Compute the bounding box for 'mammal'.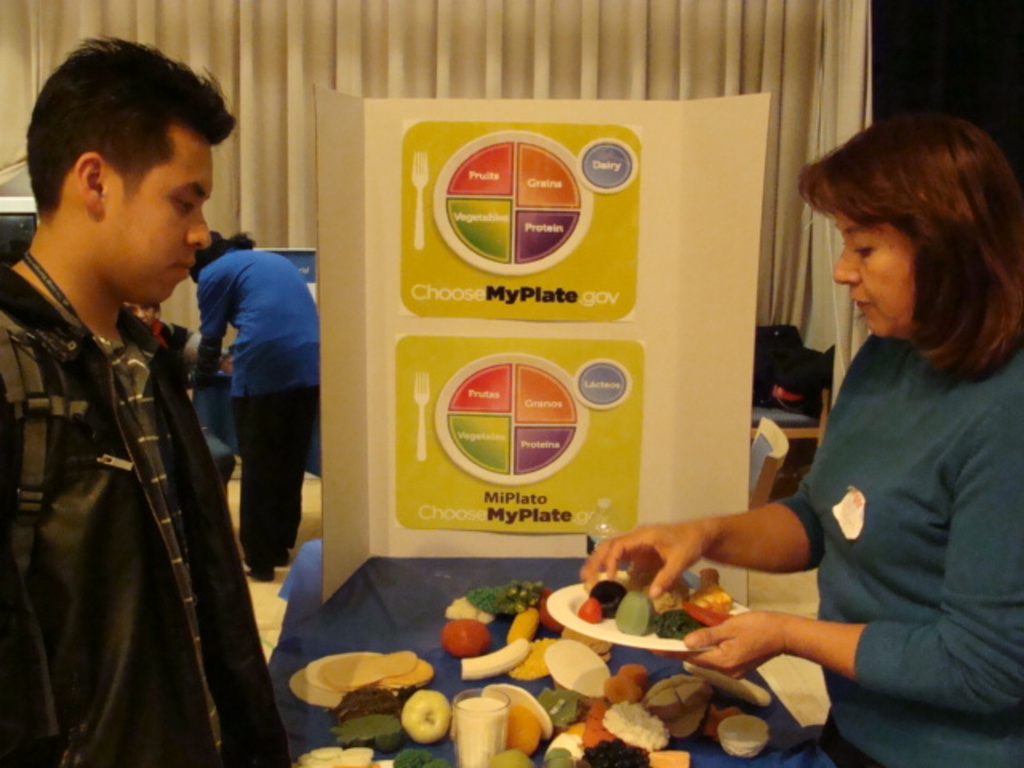
Rect(768, 339, 835, 451).
